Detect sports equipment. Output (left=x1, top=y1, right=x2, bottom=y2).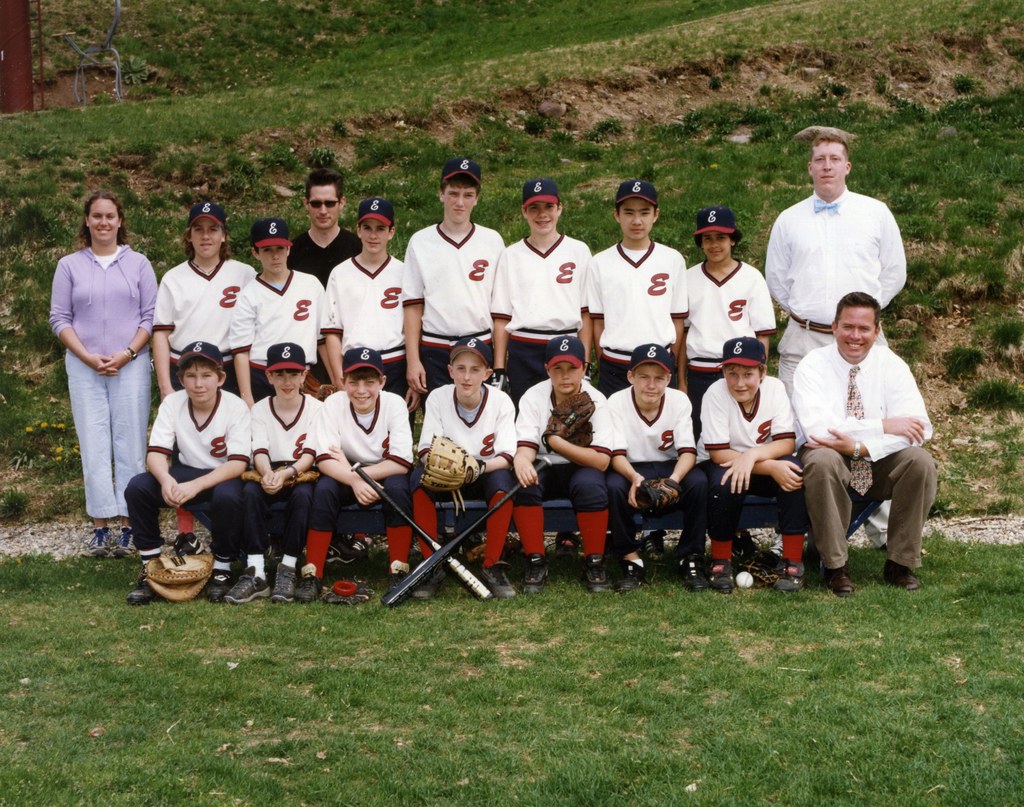
(left=381, top=456, right=550, bottom=603).
